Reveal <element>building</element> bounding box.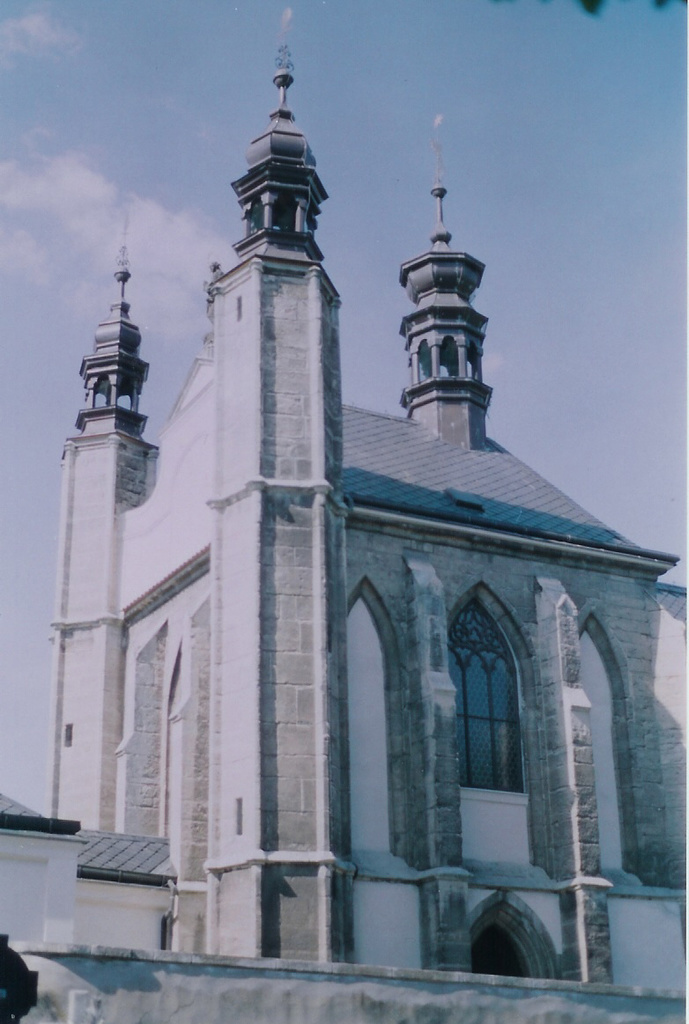
Revealed: (0,45,688,1023).
